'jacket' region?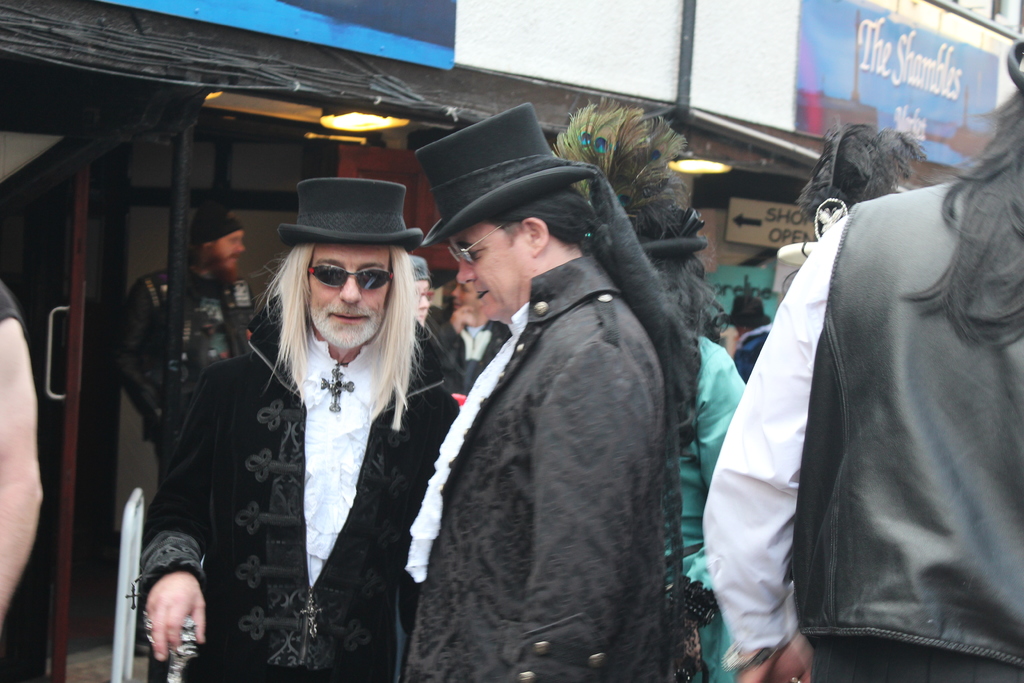
[137, 317, 464, 682]
